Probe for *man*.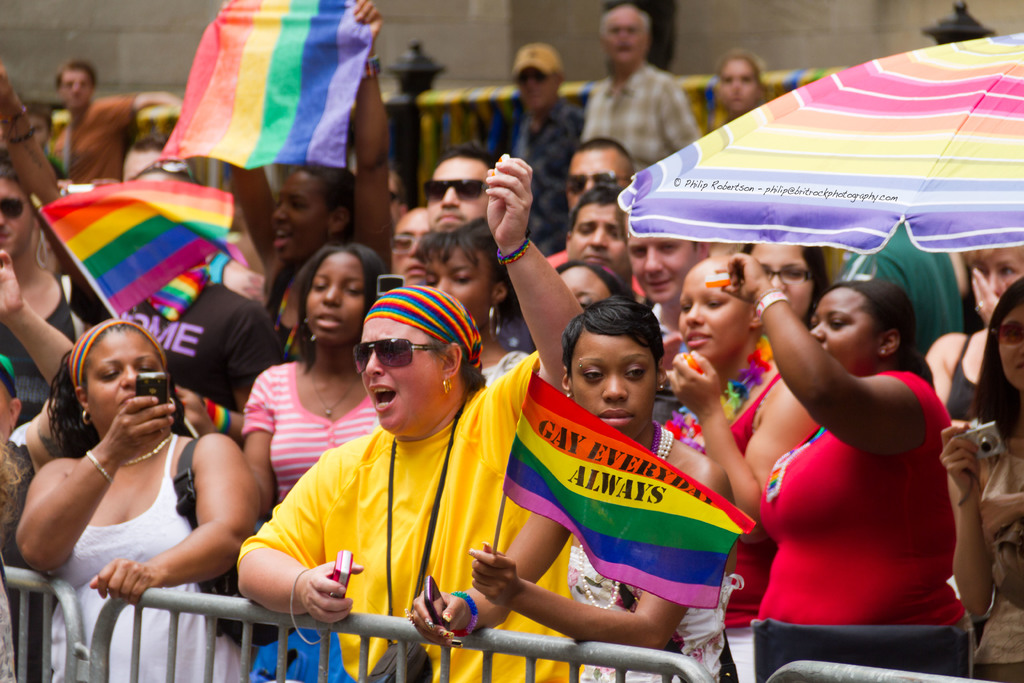
Probe result: l=20, t=62, r=177, b=193.
